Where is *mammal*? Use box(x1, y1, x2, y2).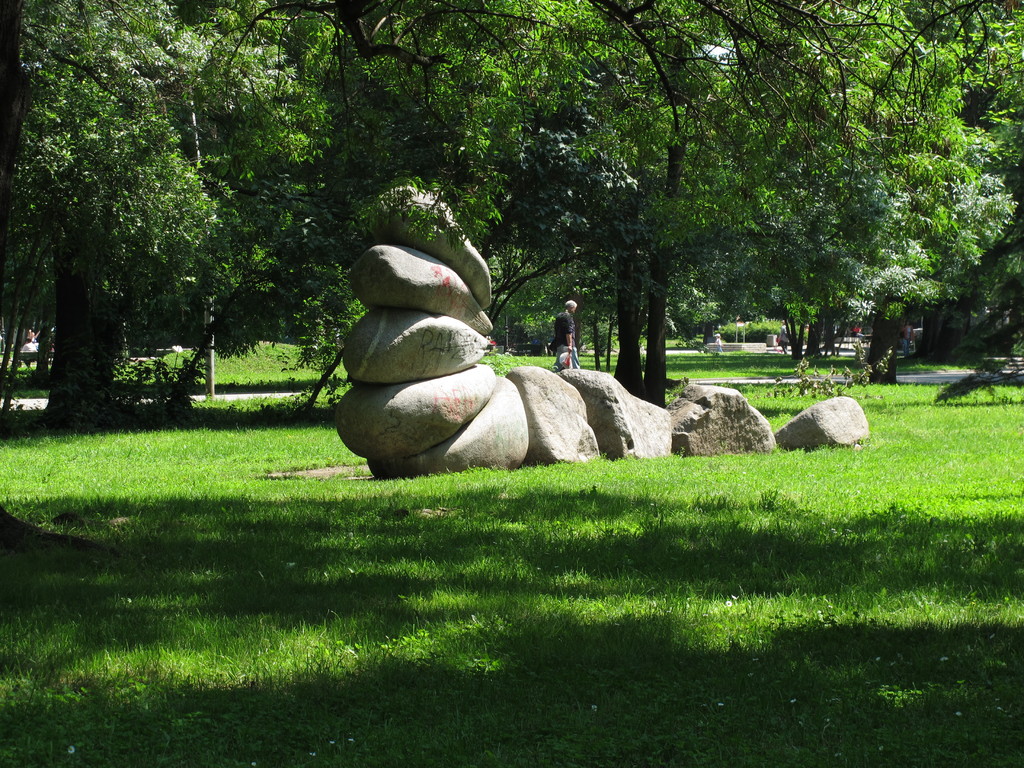
box(854, 324, 865, 337).
